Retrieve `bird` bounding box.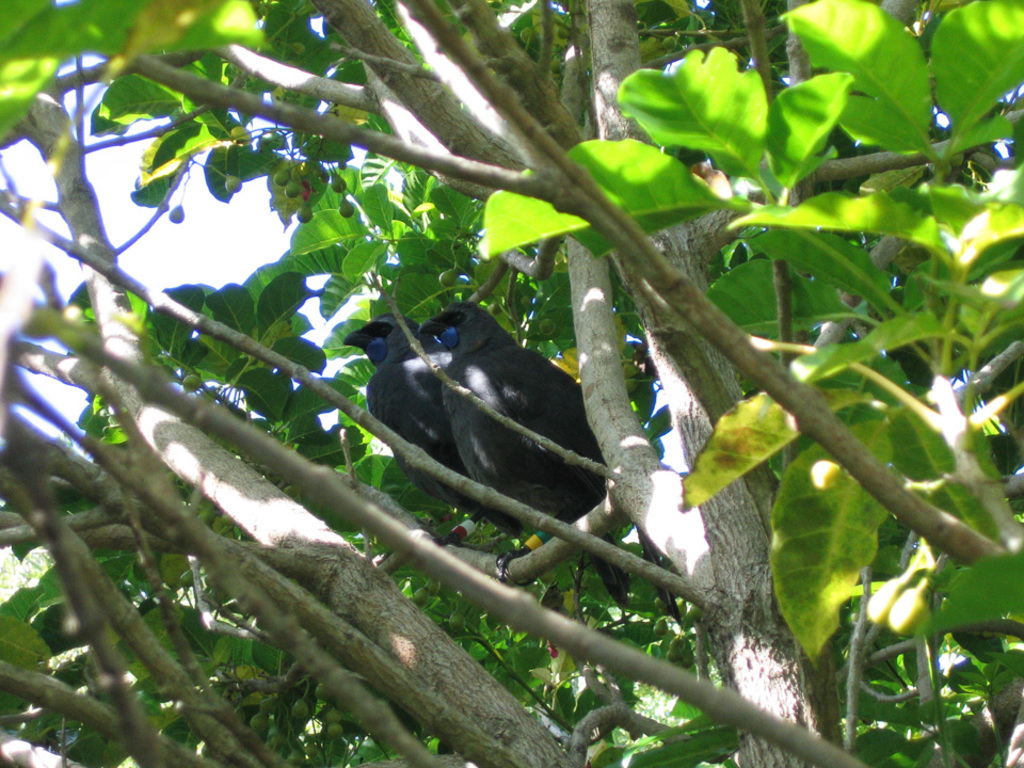
Bounding box: 340:309:630:594.
